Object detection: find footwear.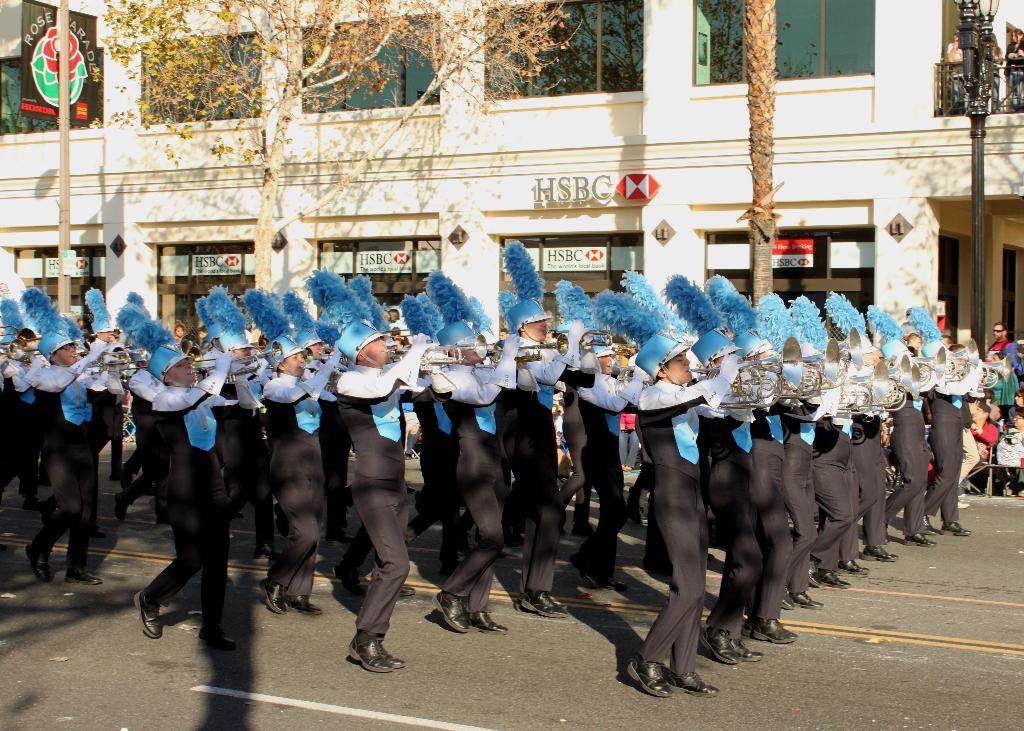
bbox=(700, 627, 735, 667).
